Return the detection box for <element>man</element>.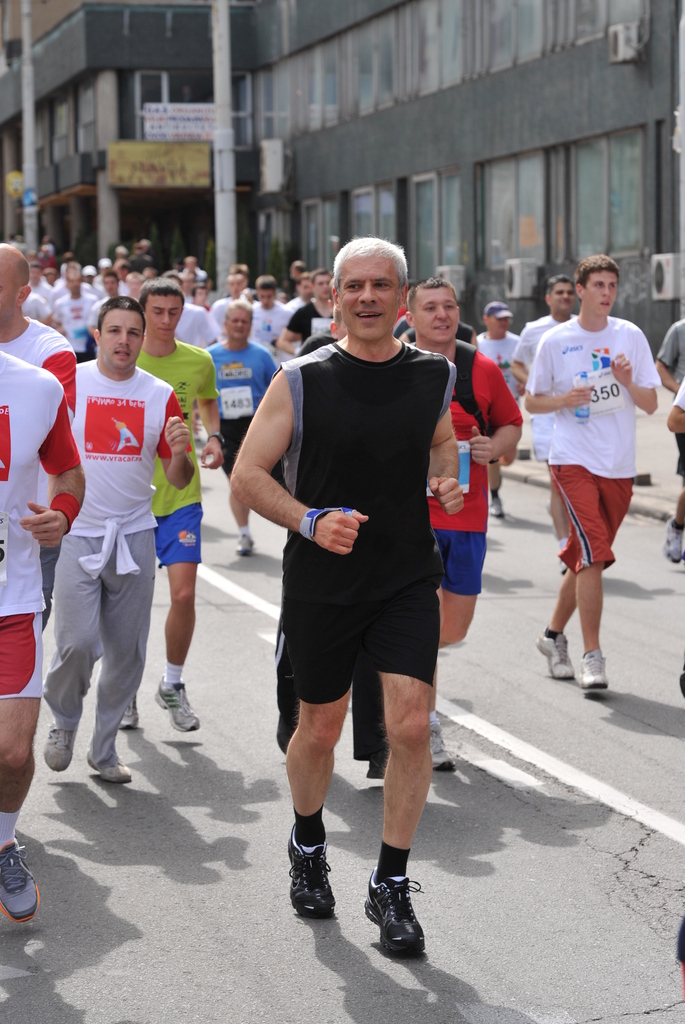
locate(213, 270, 251, 330).
